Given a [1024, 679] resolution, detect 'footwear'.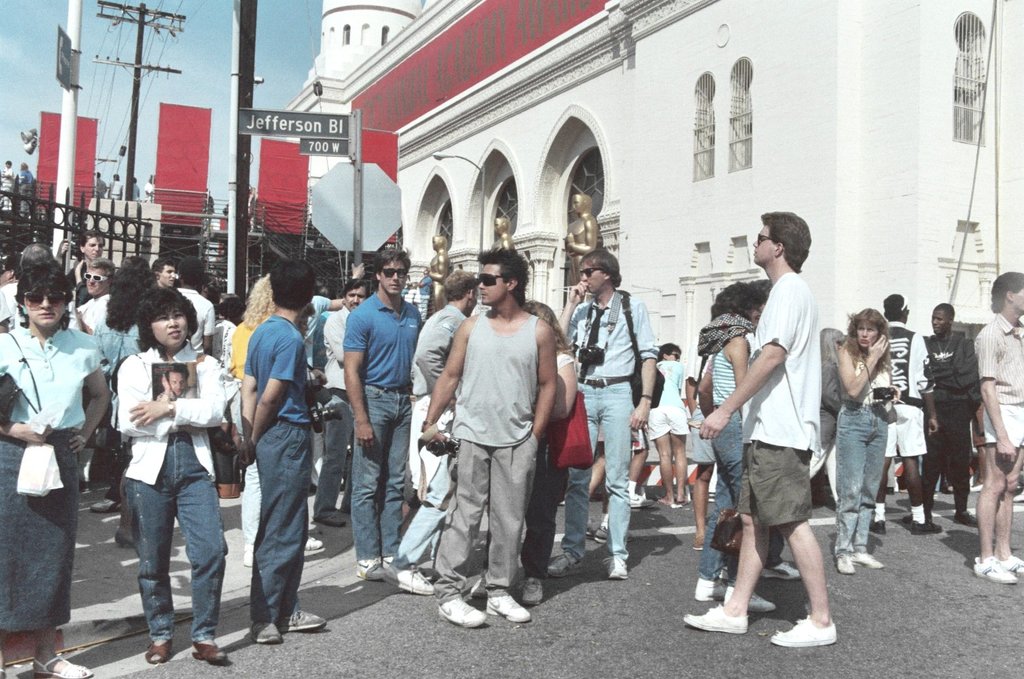
region(281, 608, 327, 631).
